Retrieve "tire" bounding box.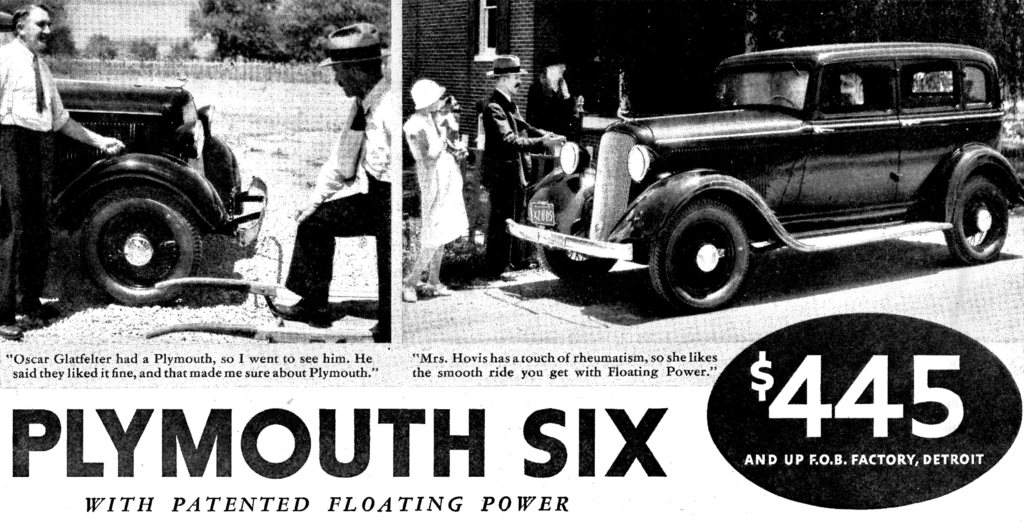
Bounding box: [x1=84, y1=186, x2=201, y2=305].
